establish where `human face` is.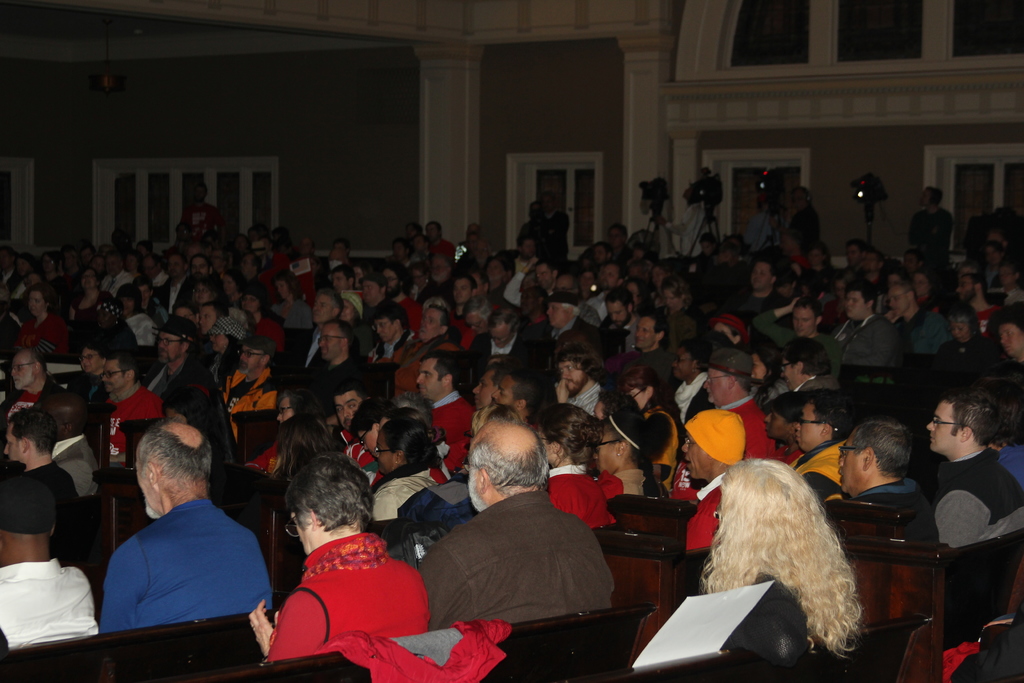
Established at (632, 318, 659, 352).
